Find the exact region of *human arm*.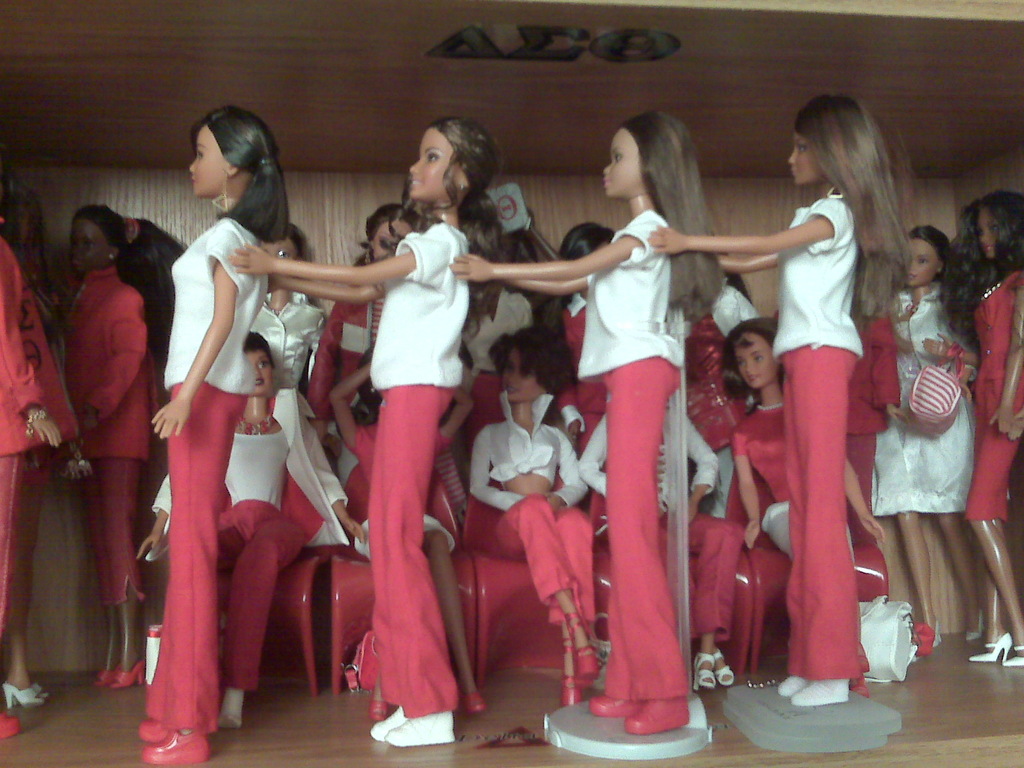
Exact region: (x1=558, y1=308, x2=590, y2=442).
